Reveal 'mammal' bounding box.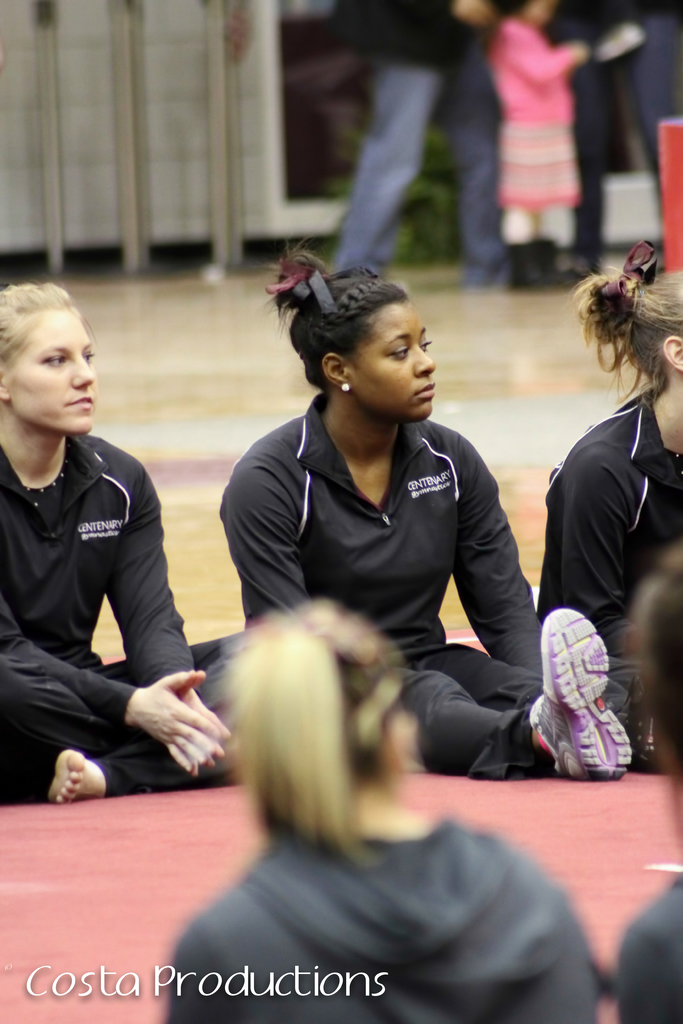
Revealed: {"x1": 525, "y1": 209, "x2": 673, "y2": 827}.
